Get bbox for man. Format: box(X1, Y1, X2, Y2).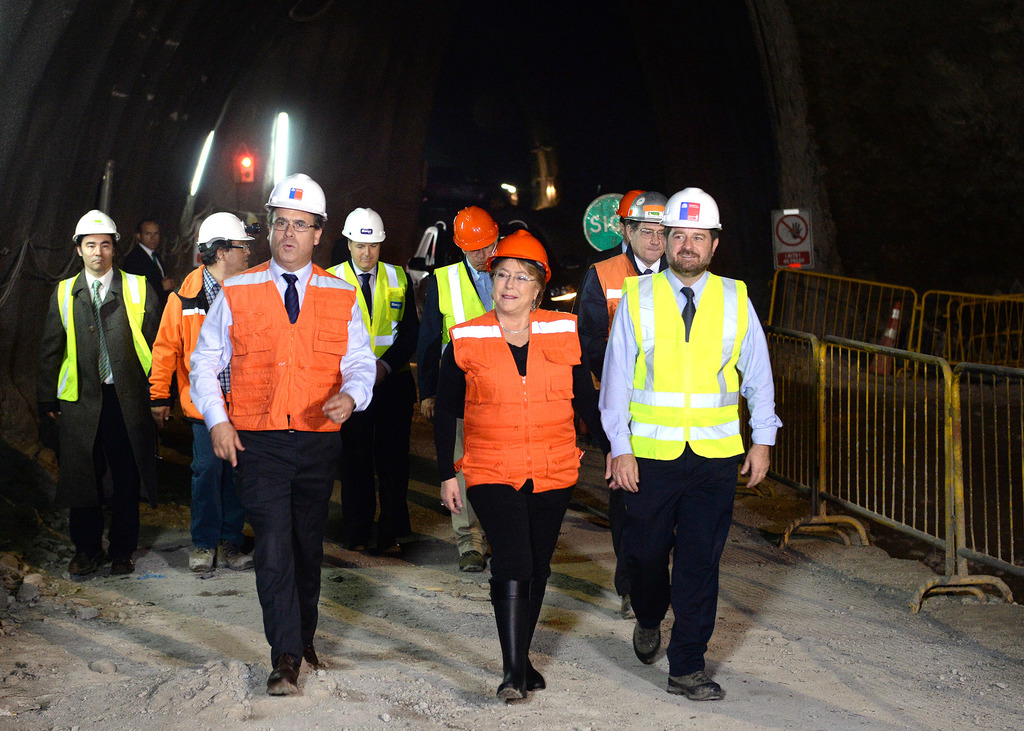
box(405, 207, 502, 574).
